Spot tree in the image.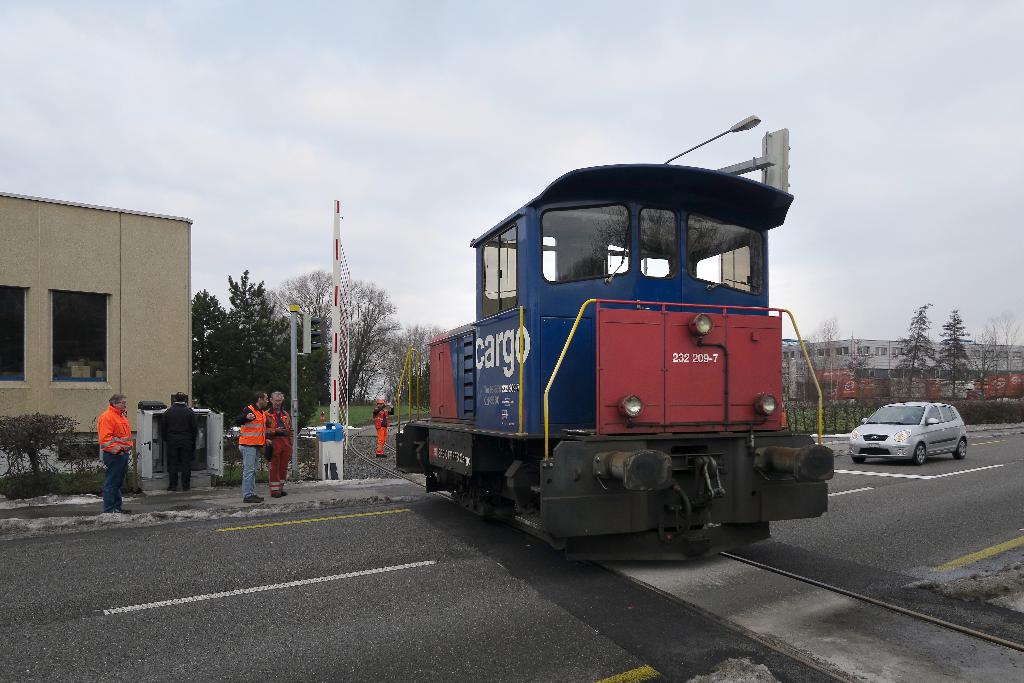
tree found at (879,302,941,393).
